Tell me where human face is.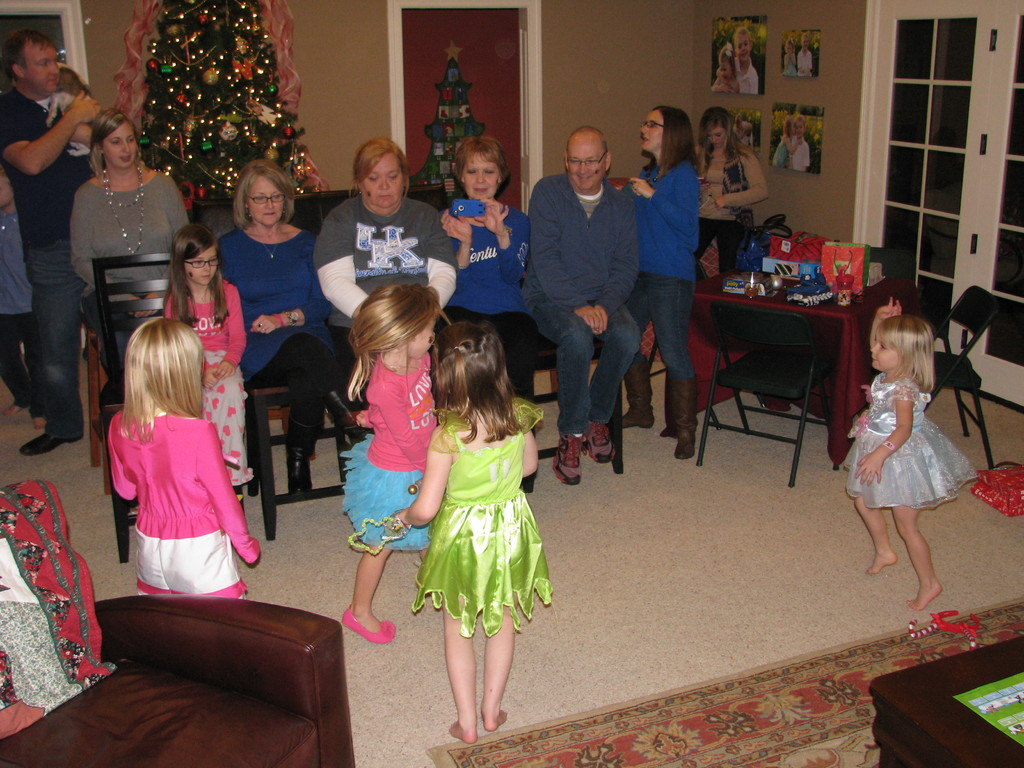
human face is at (245,180,282,221).
